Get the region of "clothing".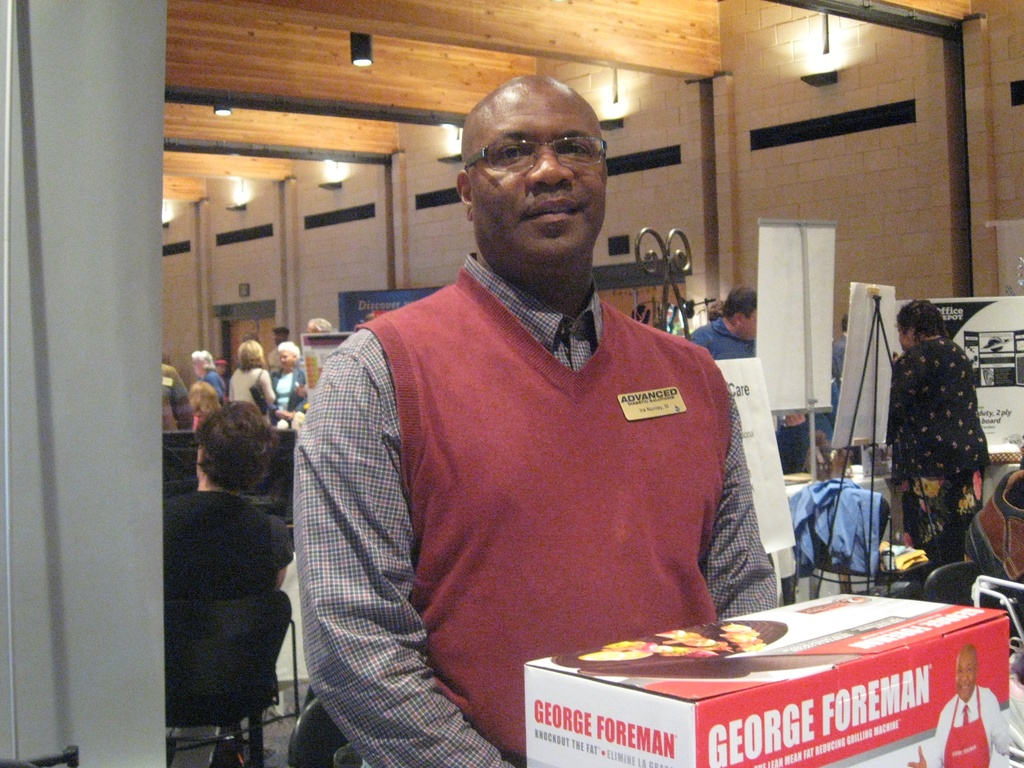
(left=241, top=364, right=262, bottom=399).
